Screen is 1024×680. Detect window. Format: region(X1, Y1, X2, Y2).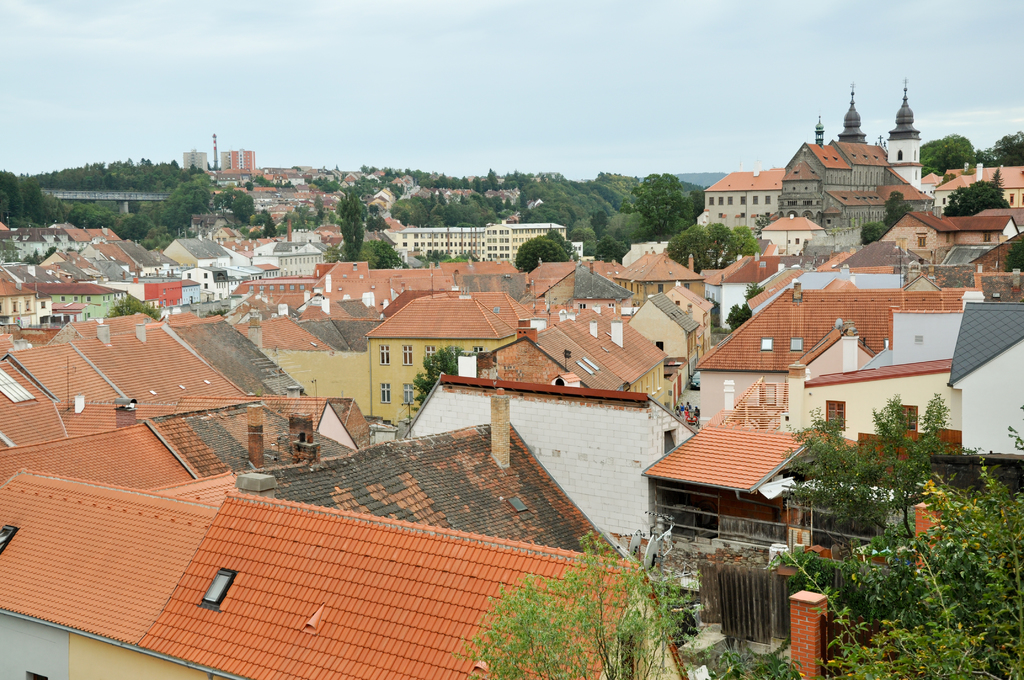
region(379, 341, 392, 364).
